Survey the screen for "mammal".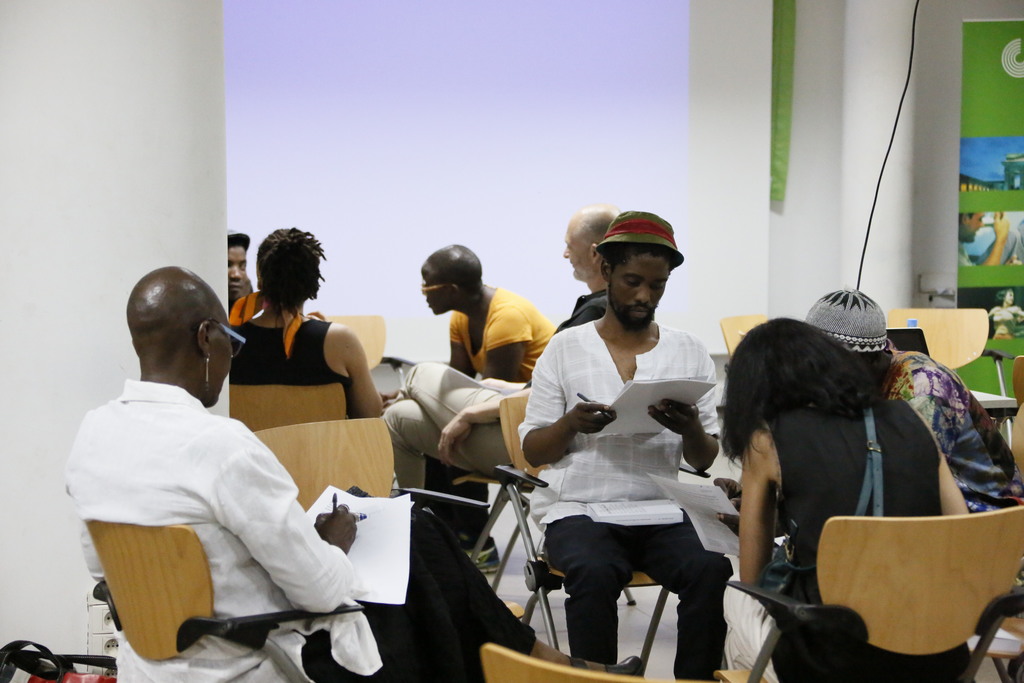
Survey found: crop(504, 235, 756, 682).
